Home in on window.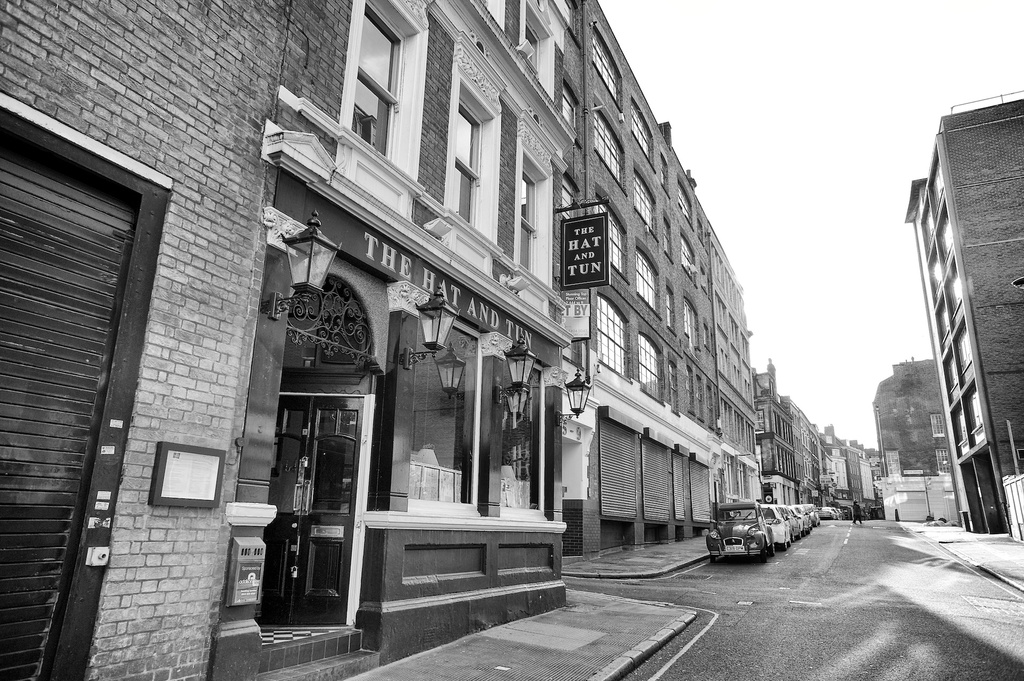
Homed in at x1=636, y1=332, x2=661, y2=398.
